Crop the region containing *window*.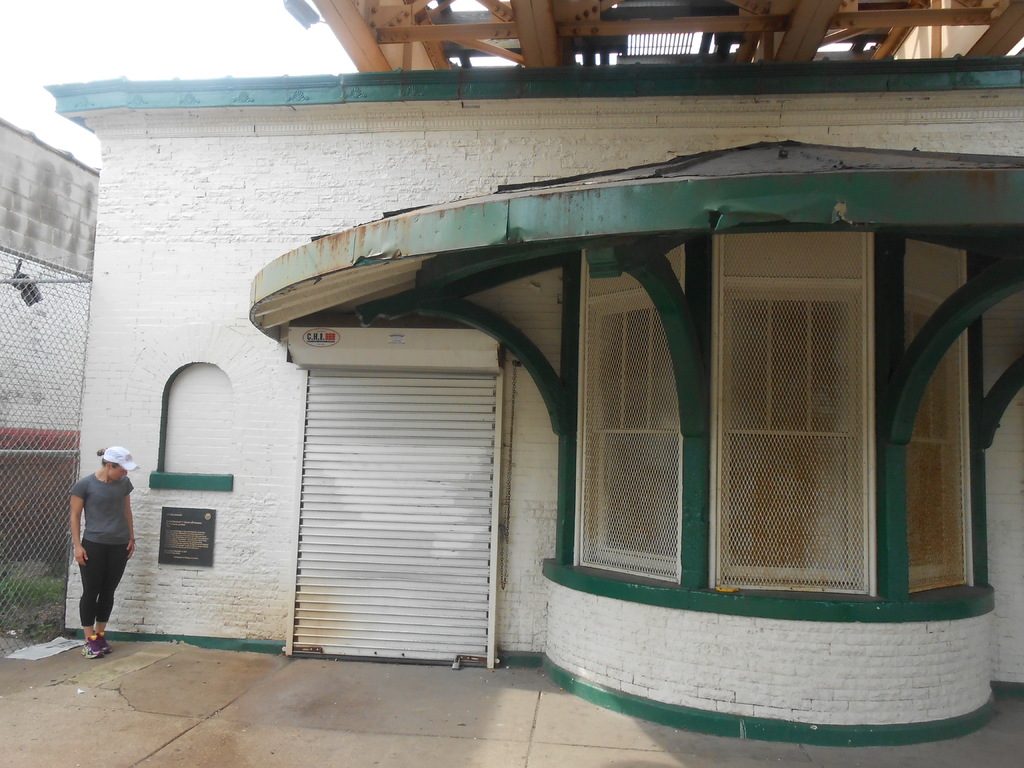
Crop region: pyautogui.locateOnScreen(467, 216, 950, 625).
